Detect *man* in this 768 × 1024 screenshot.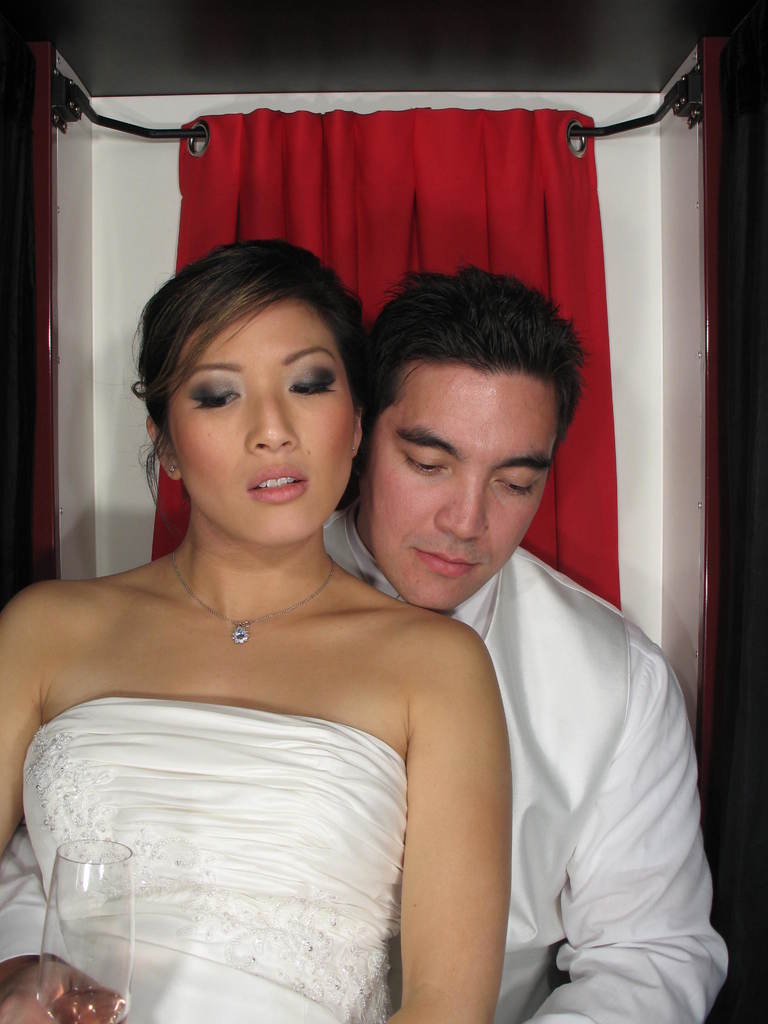
Detection: x1=429 y1=372 x2=722 y2=1014.
